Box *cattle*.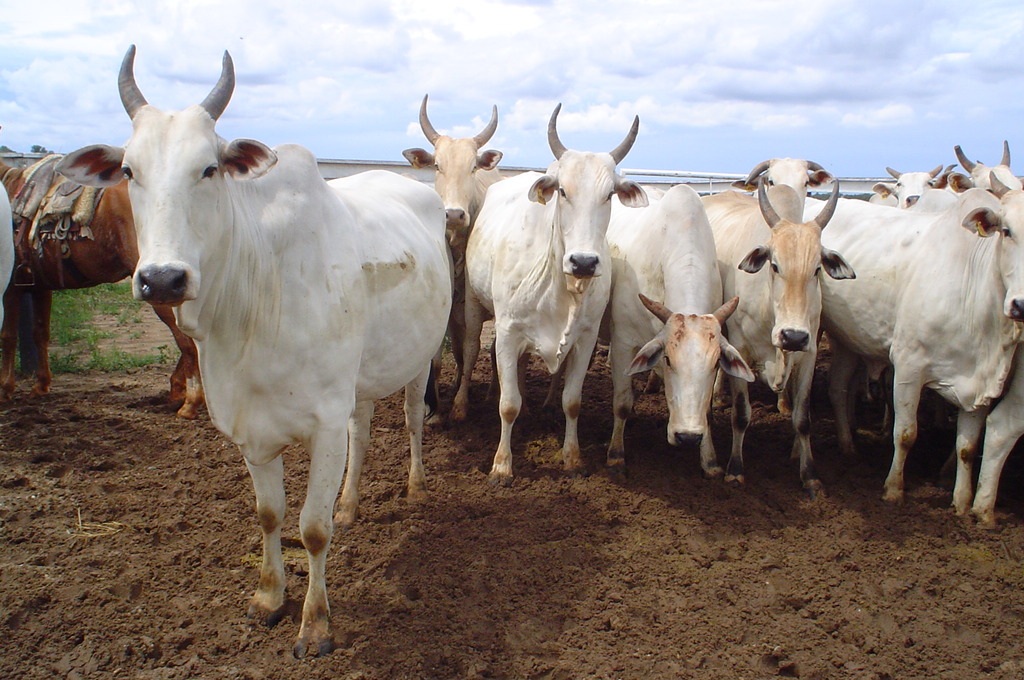
pyautogui.locateOnScreen(0, 159, 194, 425).
